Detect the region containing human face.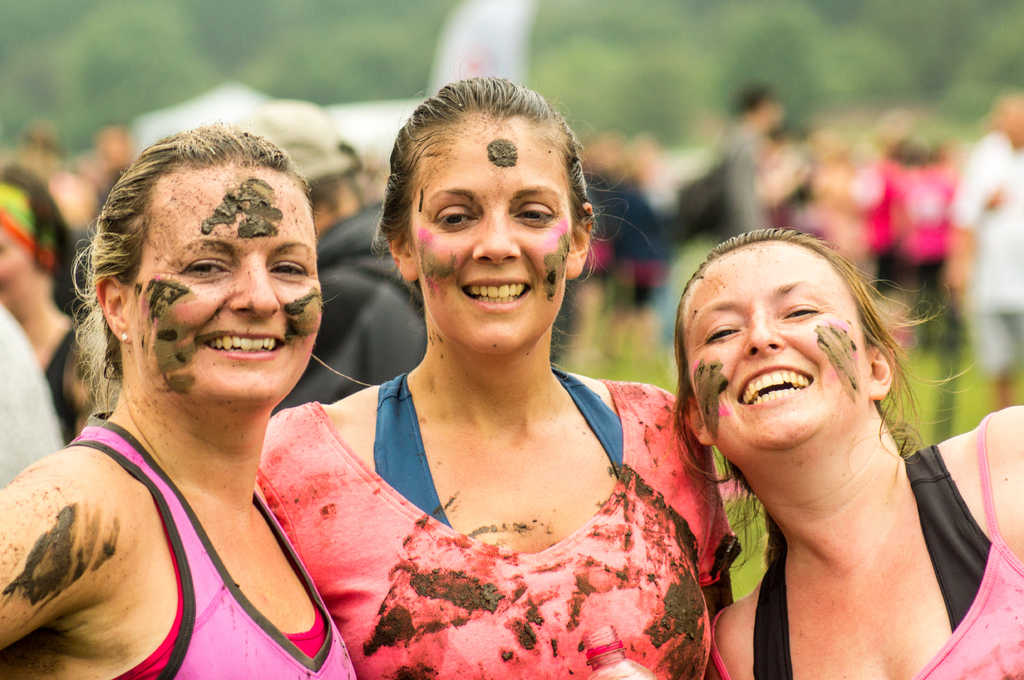
Rect(129, 170, 315, 416).
